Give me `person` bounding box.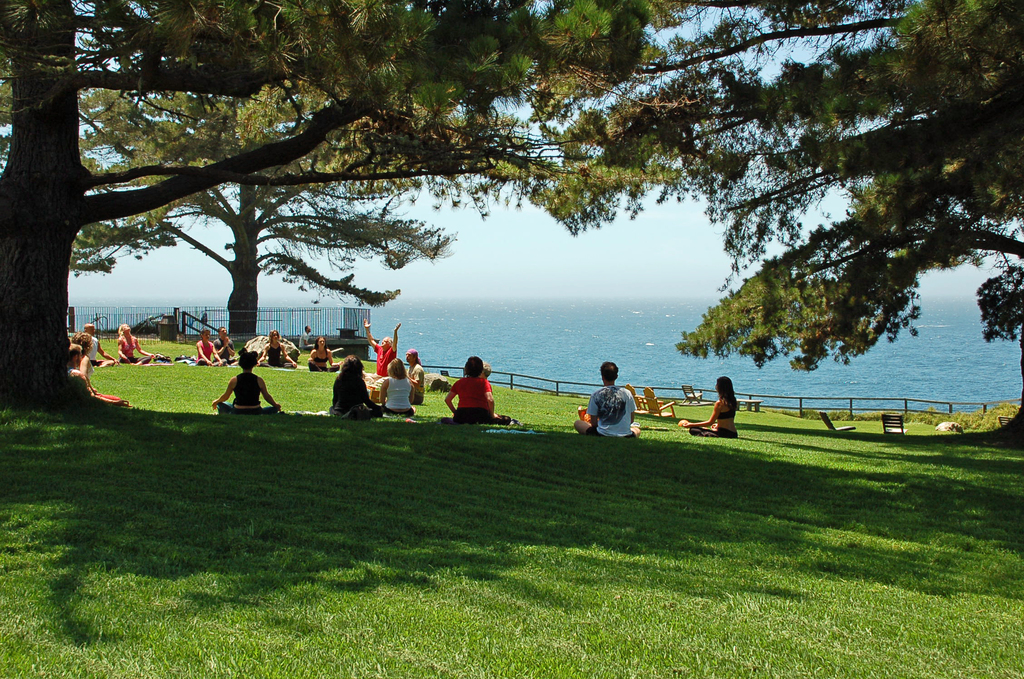
box=[205, 345, 288, 412].
